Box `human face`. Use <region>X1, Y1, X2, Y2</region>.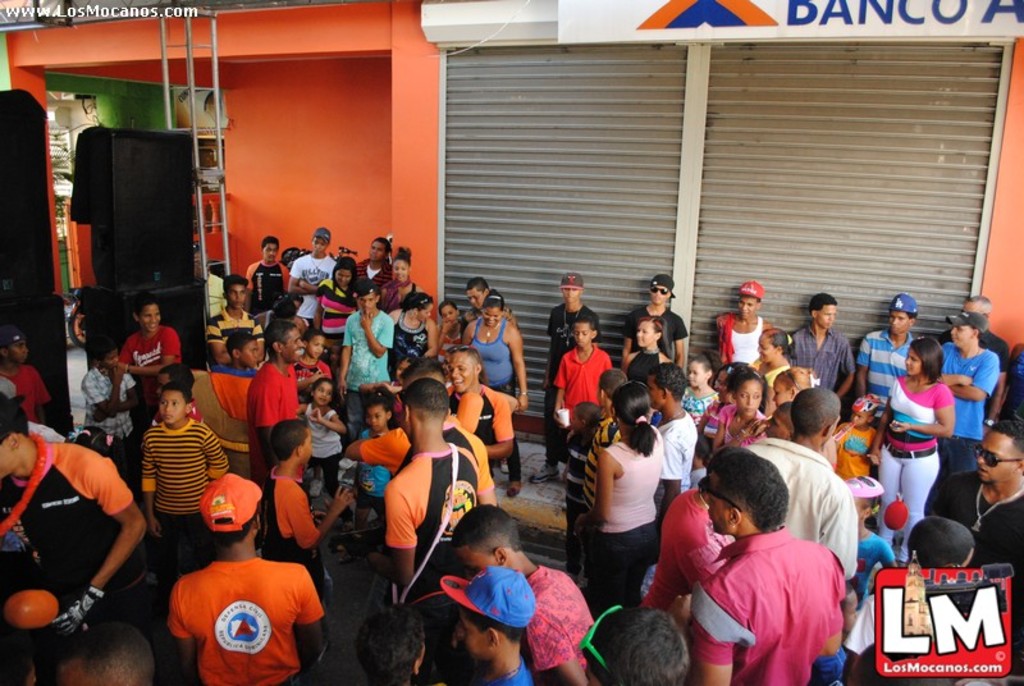
<region>308, 337, 326, 360</region>.
